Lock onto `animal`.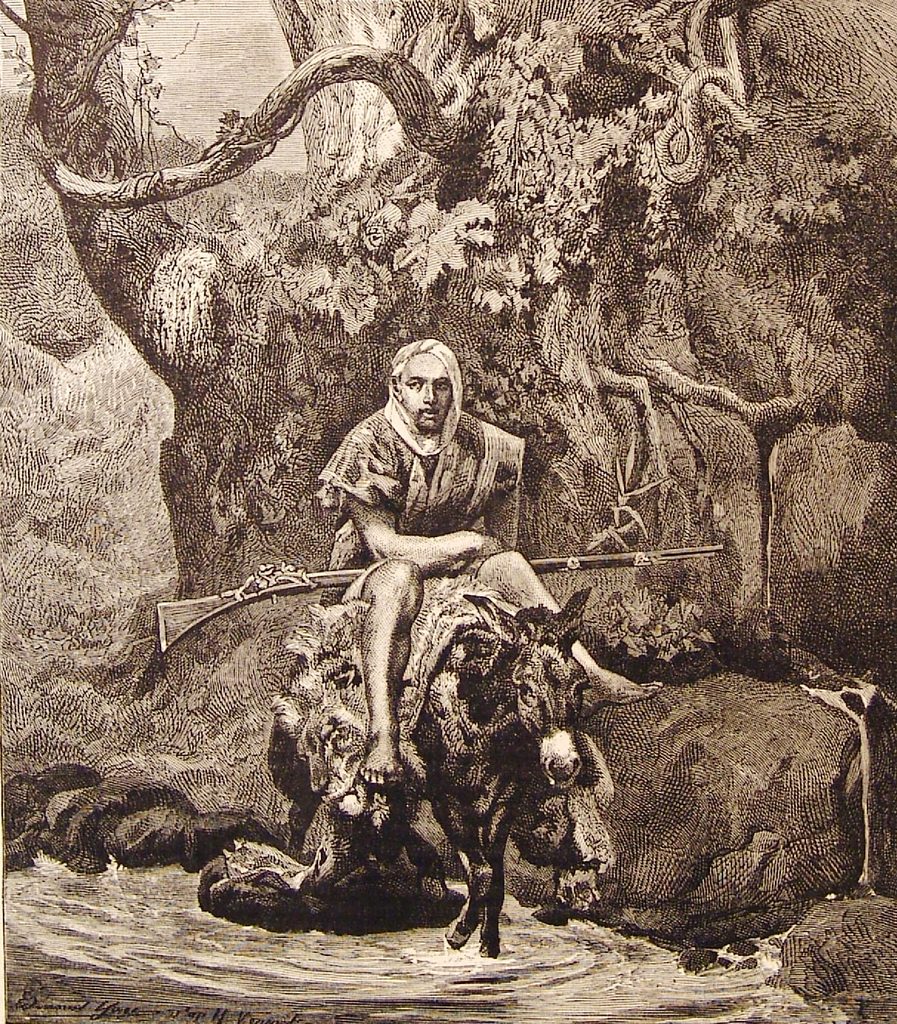
Locked: detection(262, 587, 579, 960).
